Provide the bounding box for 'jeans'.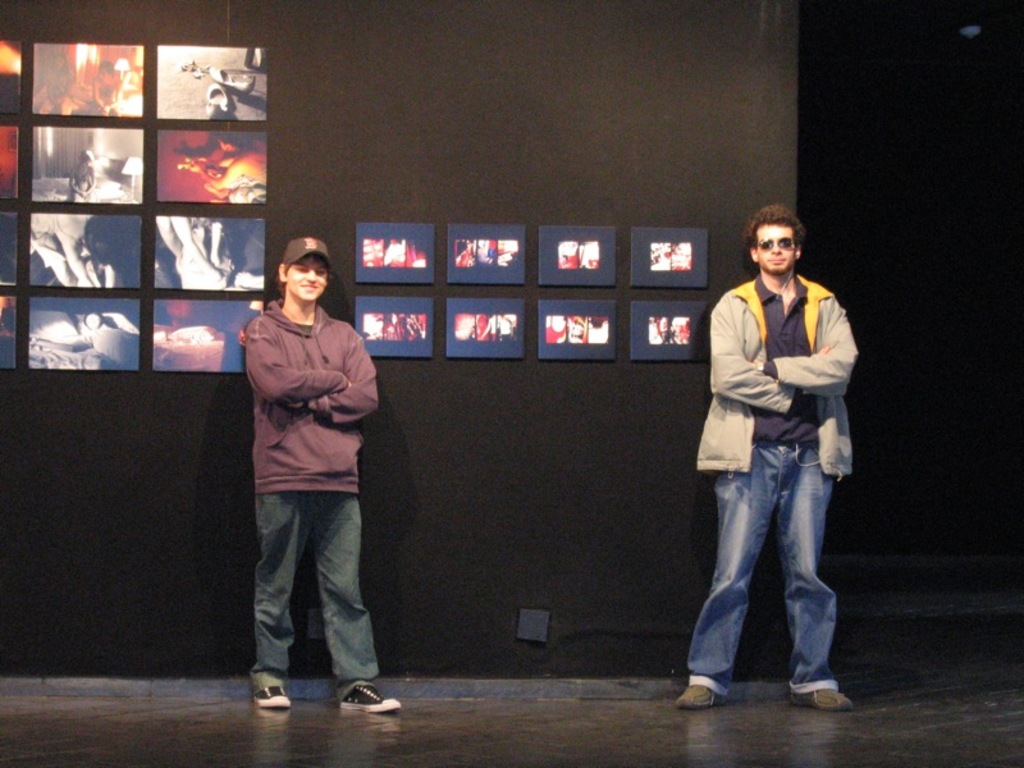
select_region(252, 493, 380, 699).
